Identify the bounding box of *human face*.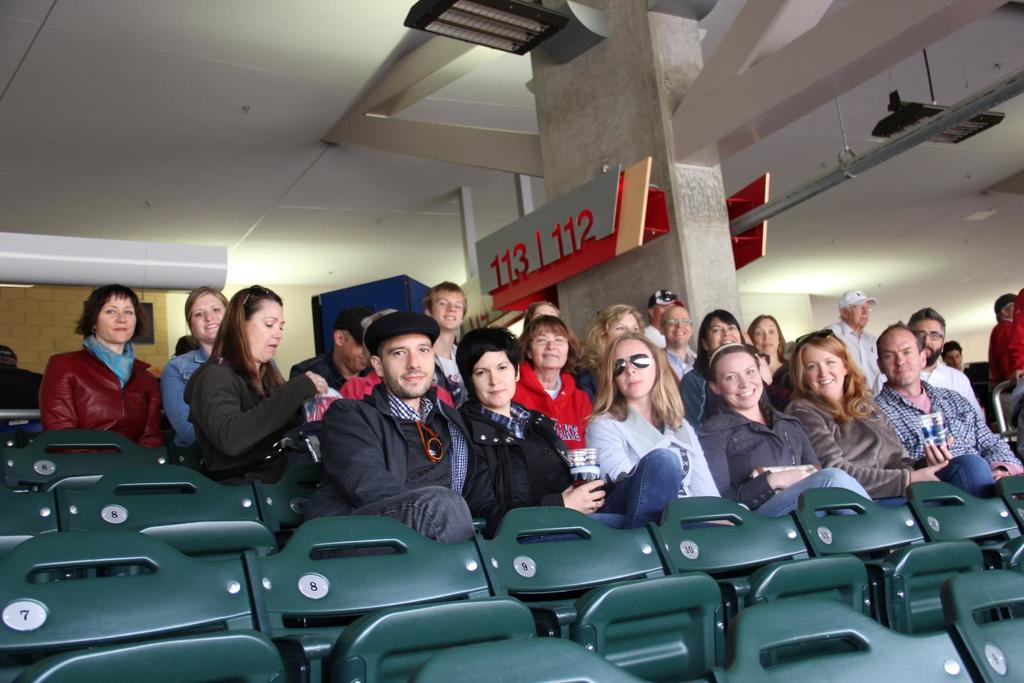
{"x1": 803, "y1": 346, "x2": 842, "y2": 399}.
